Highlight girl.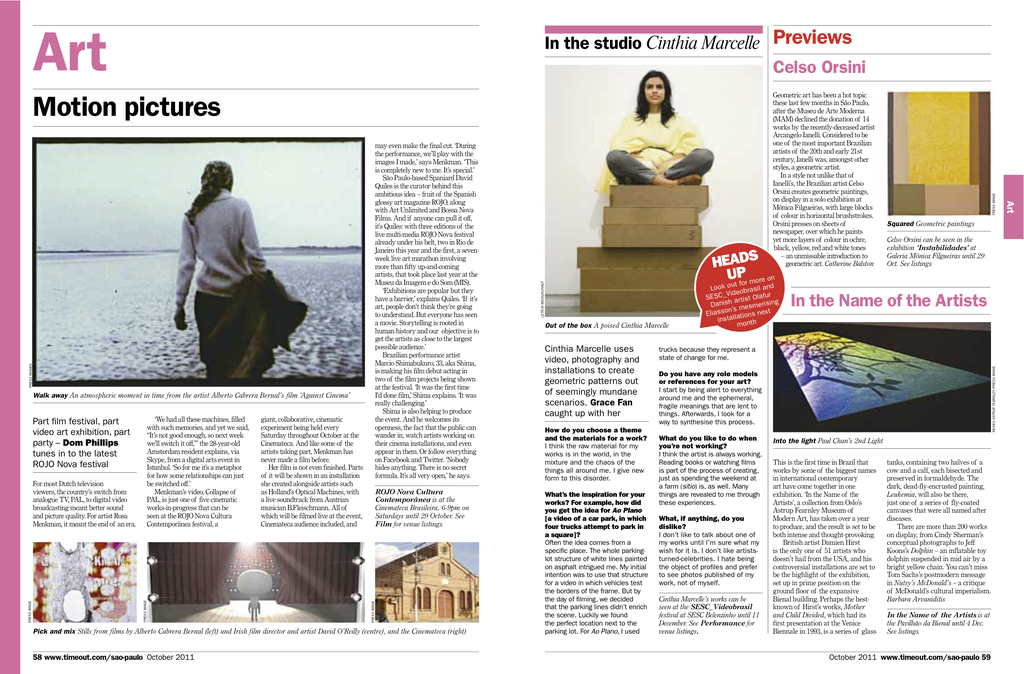
Highlighted region: rect(593, 67, 715, 197).
